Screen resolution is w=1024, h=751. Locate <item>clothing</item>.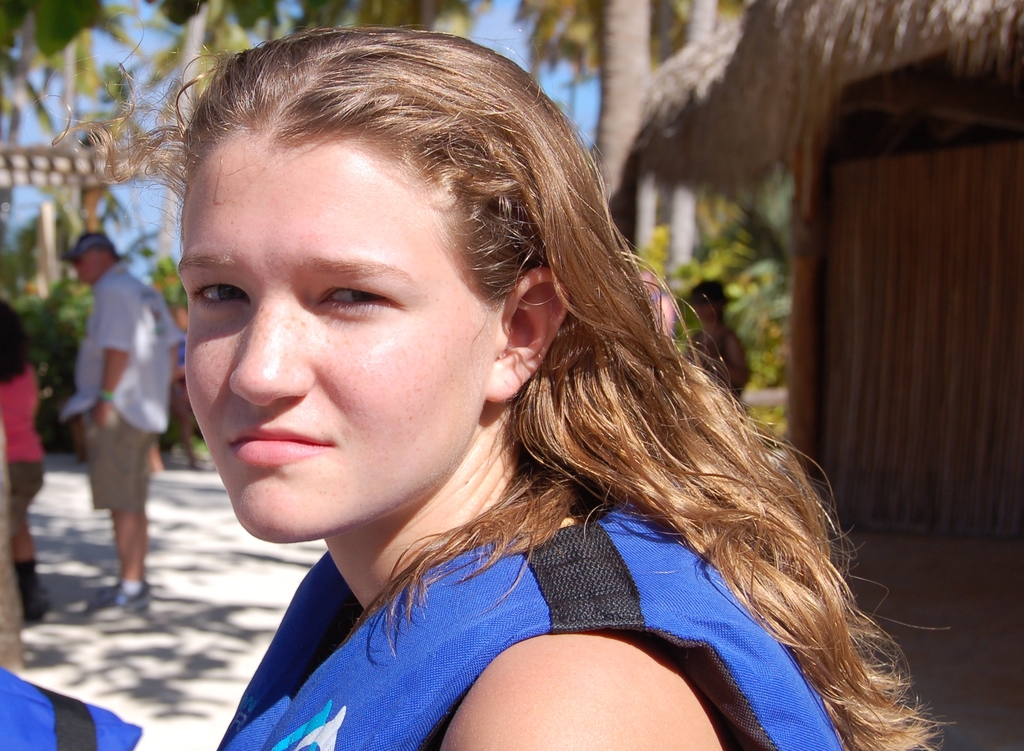
select_region(138, 451, 925, 723).
